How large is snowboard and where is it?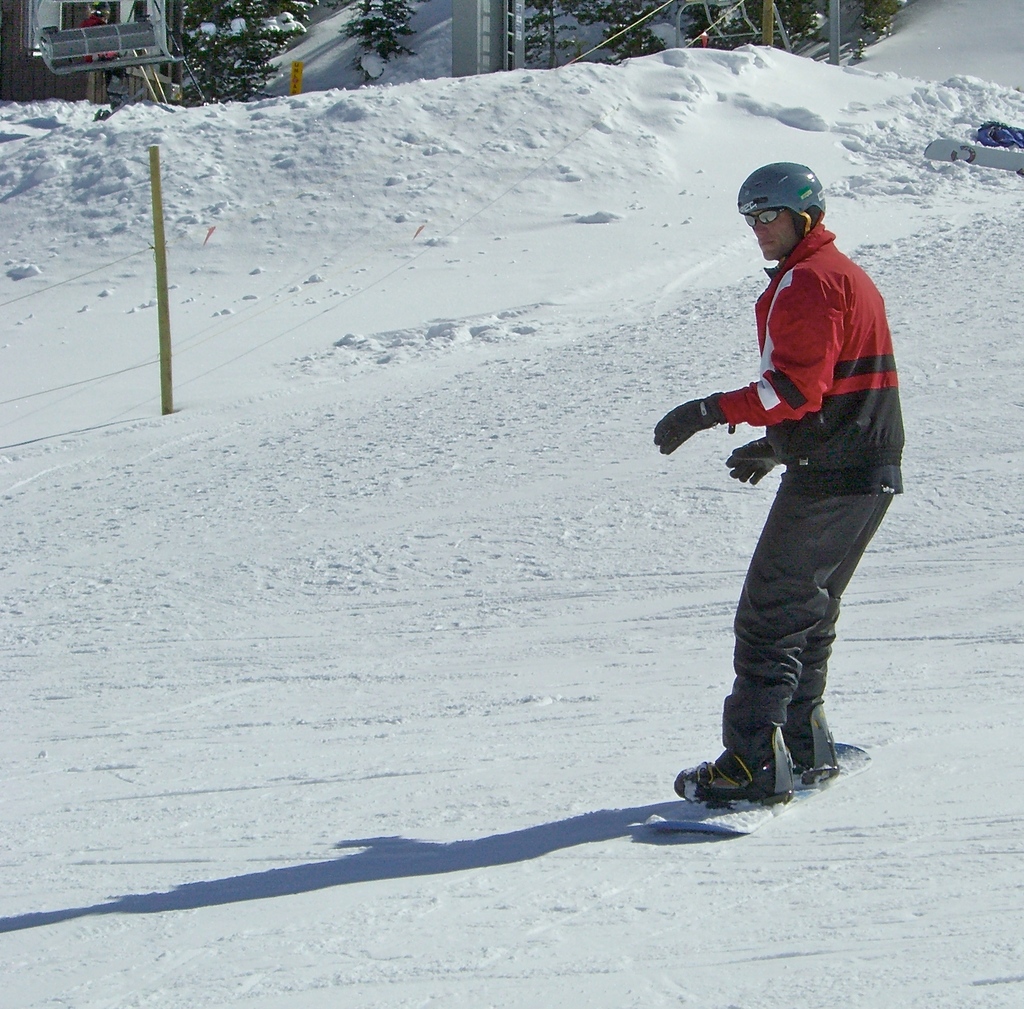
Bounding box: bbox=[628, 699, 873, 835].
